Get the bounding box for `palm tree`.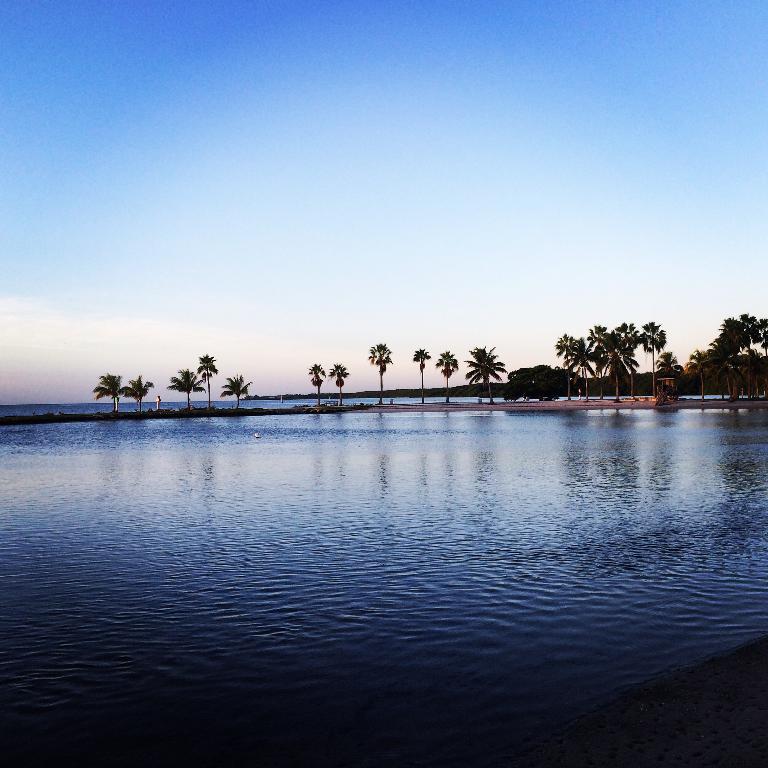
x1=367 y1=348 x2=391 y2=422.
